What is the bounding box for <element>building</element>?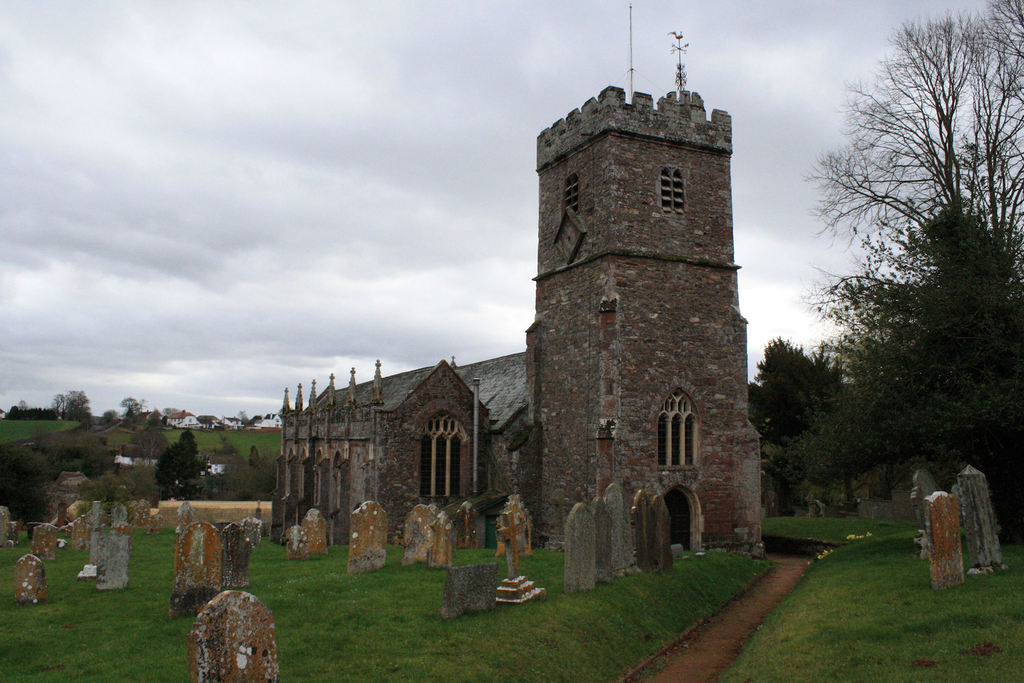
left=279, top=85, right=778, bottom=552.
